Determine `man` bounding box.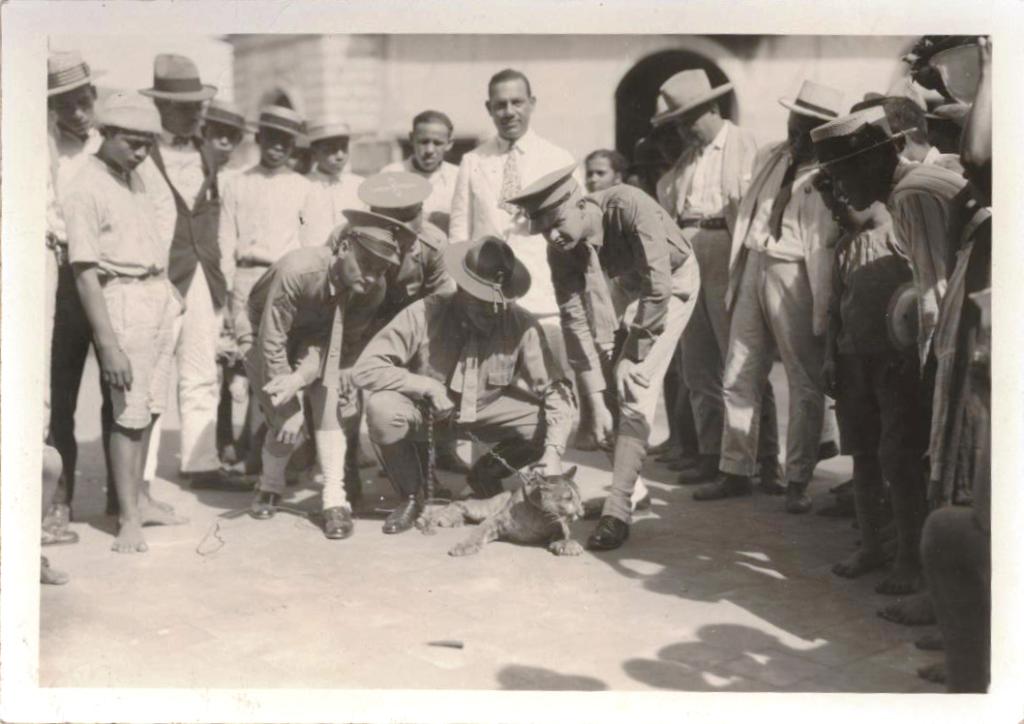
Determined: {"x1": 654, "y1": 67, "x2": 765, "y2": 484}.
